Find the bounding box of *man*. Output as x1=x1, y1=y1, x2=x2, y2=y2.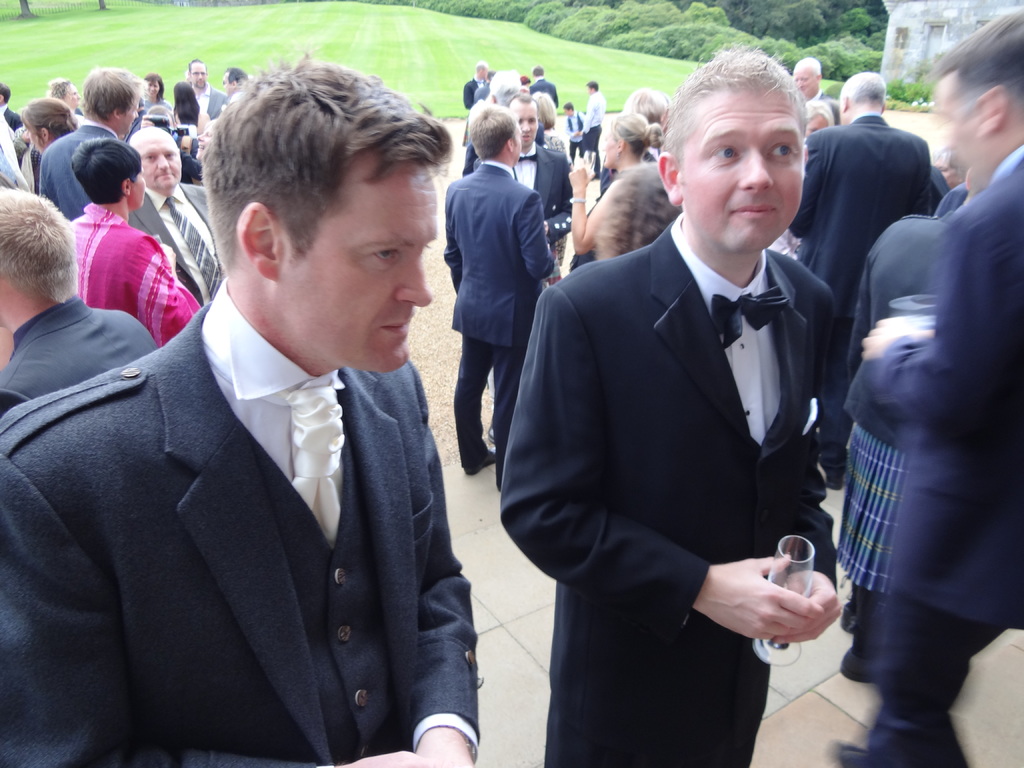
x1=786, y1=74, x2=946, y2=286.
